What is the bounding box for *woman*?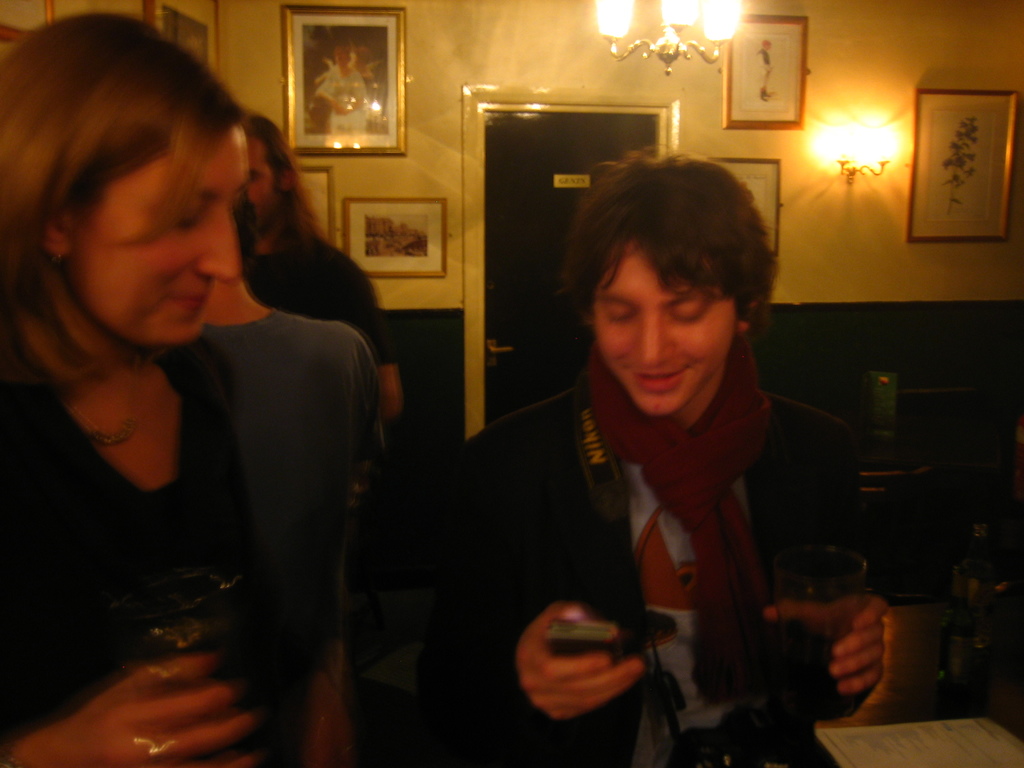
{"x1": 314, "y1": 38, "x2": 367, "y2": 134}.
